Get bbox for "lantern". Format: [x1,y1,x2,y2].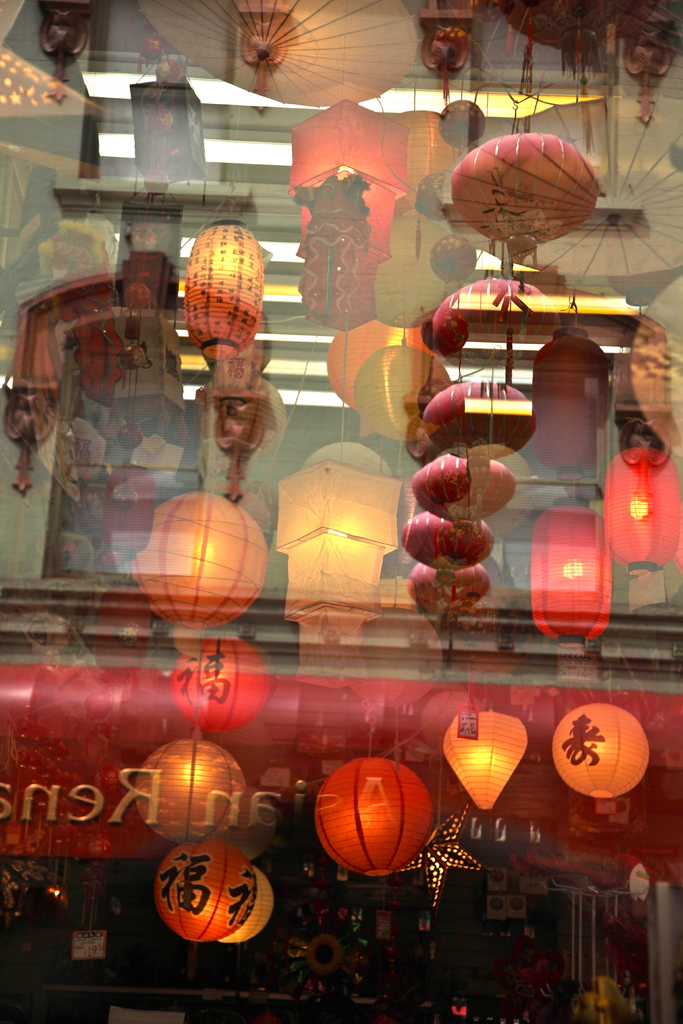
[136,736,246,843].
